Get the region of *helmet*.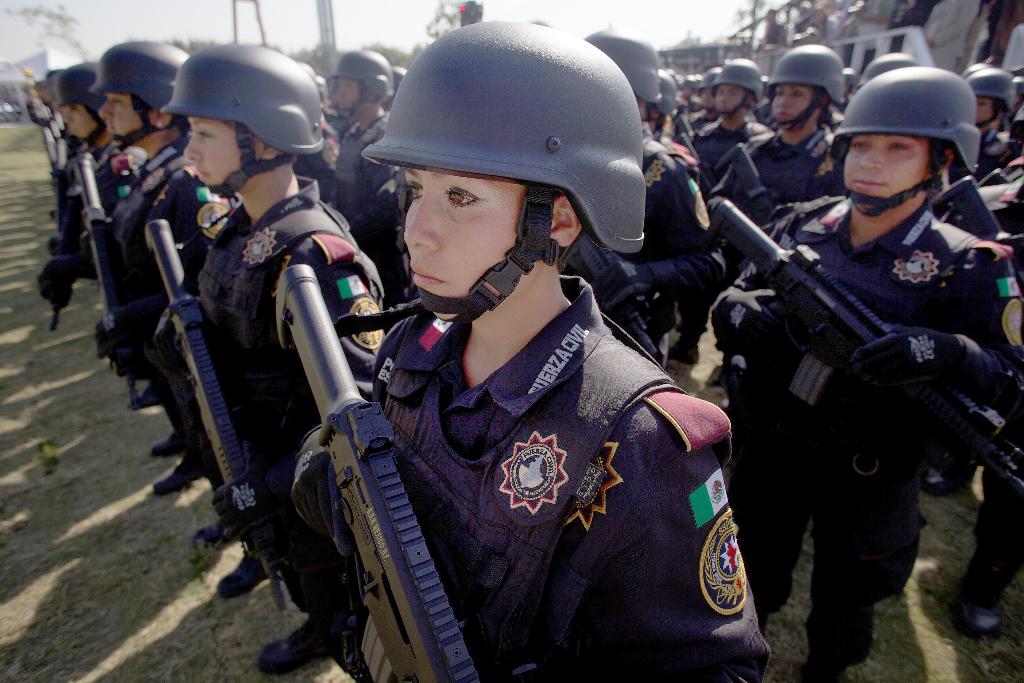
pyautogui.locateOnScreen(86, 44, 186, 158).
